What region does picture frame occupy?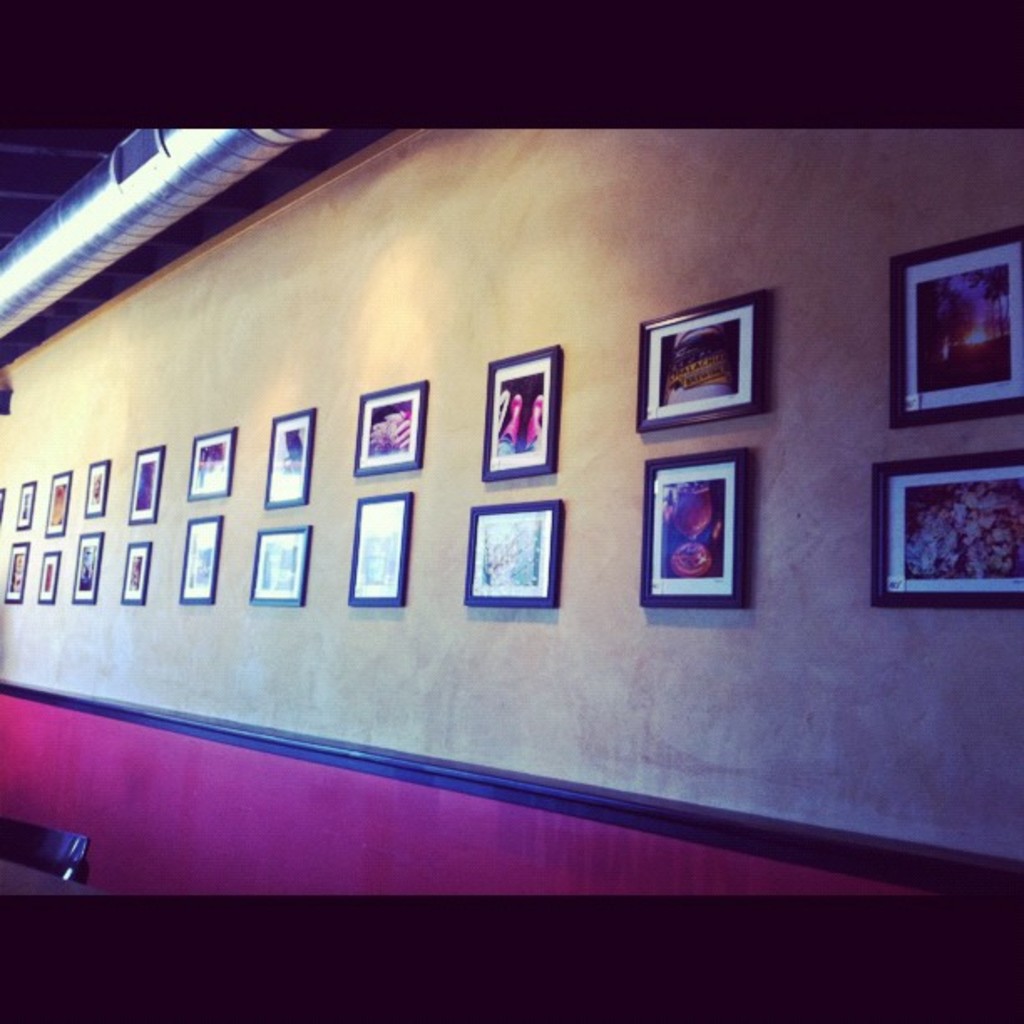
crop(249, 522, 315, 606).
